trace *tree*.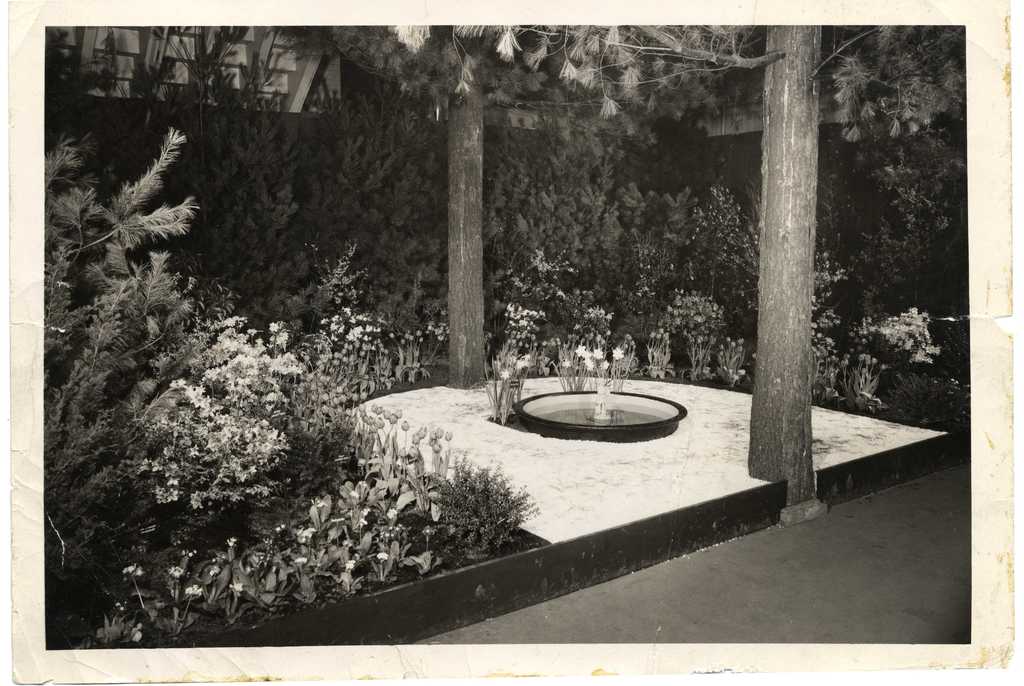
Traced to 646,18,879,482.
